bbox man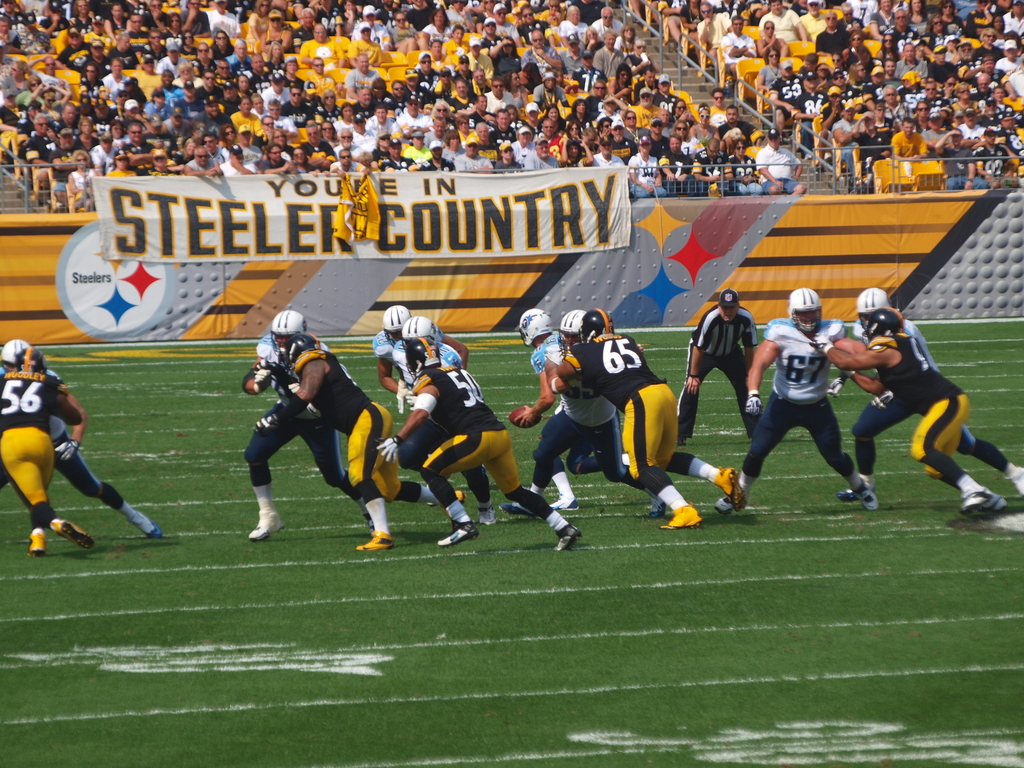
[left=266, top=333, right=467, bottom=549]
